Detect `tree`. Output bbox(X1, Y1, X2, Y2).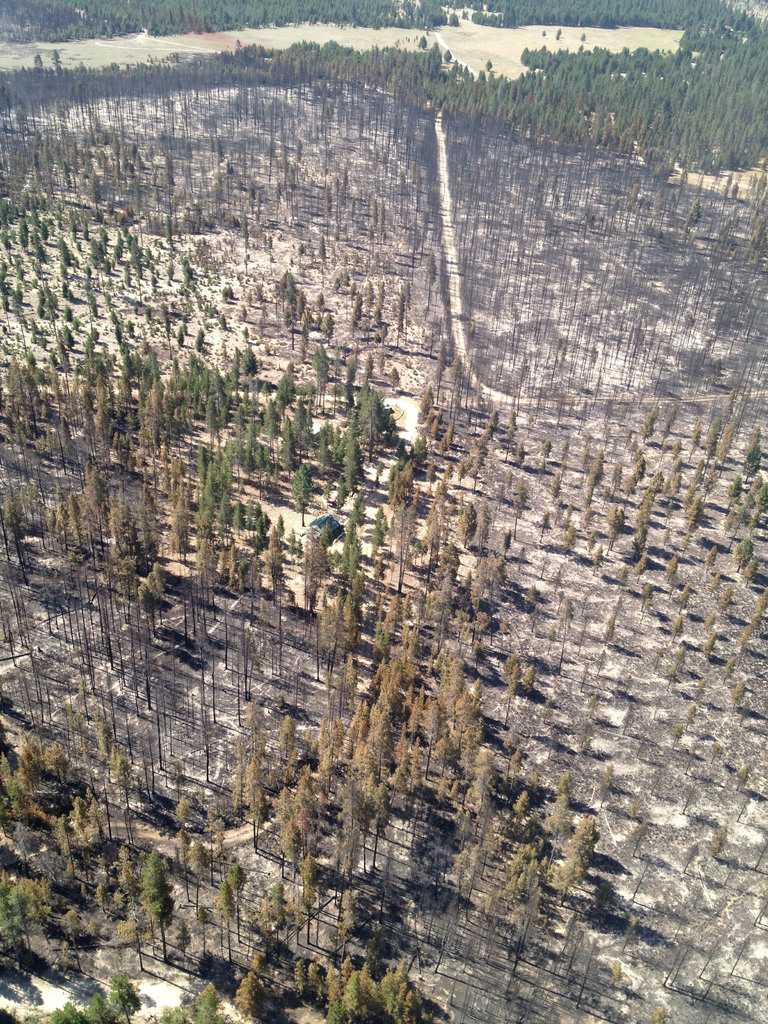
bbox(502, 664, 520, 696).
